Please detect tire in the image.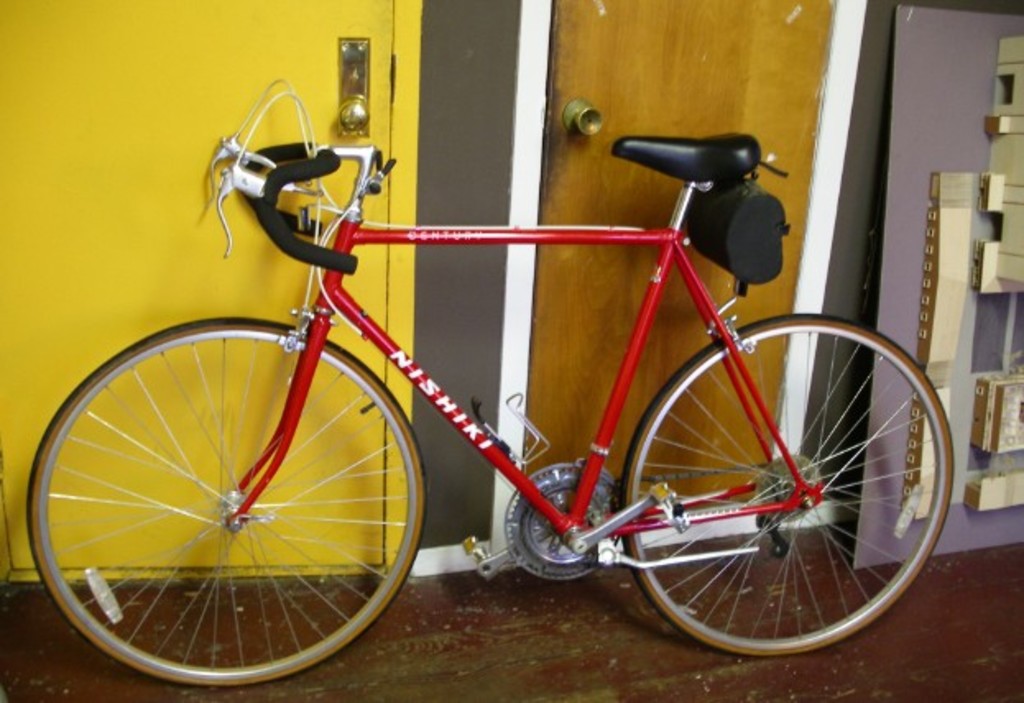
{"left": 21, "top": 314, "right": 429, "bottom": 690}.
